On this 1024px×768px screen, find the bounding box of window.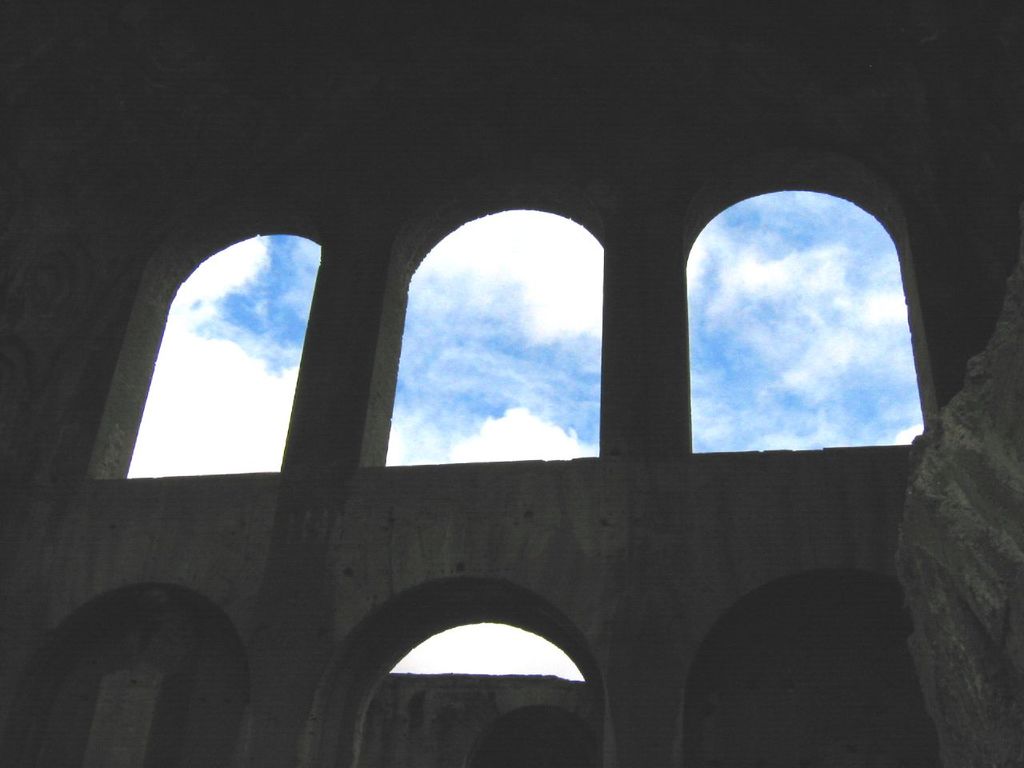
Bounding box: locate(358, 174, 610, 462).
